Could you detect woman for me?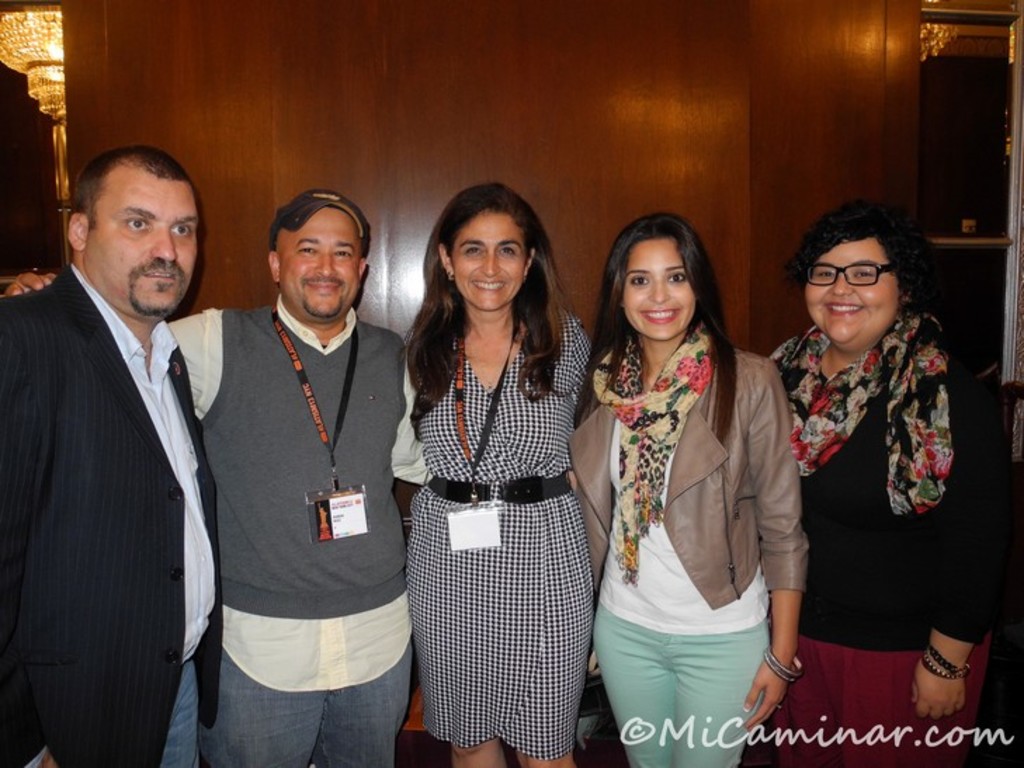
Detection result: [left=569, top=205, right=809, bottom=767].
